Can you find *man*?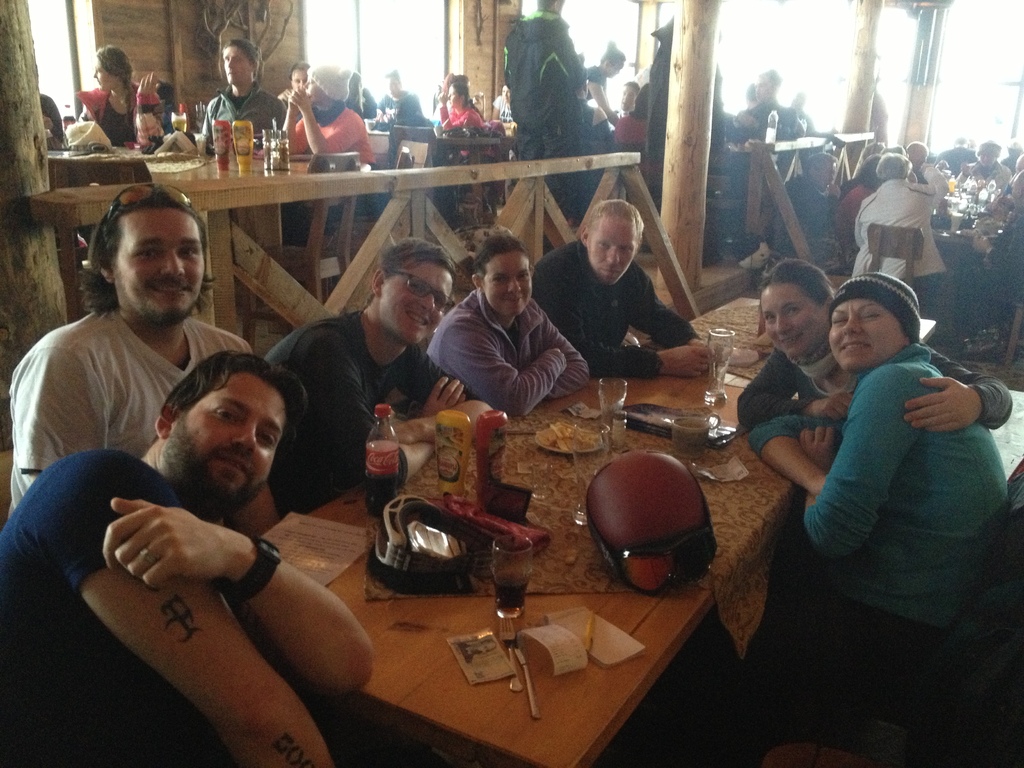
Yes, bounding box: {"x1": 8, "y1": 192, "x2": 257, "y2": 580}.
